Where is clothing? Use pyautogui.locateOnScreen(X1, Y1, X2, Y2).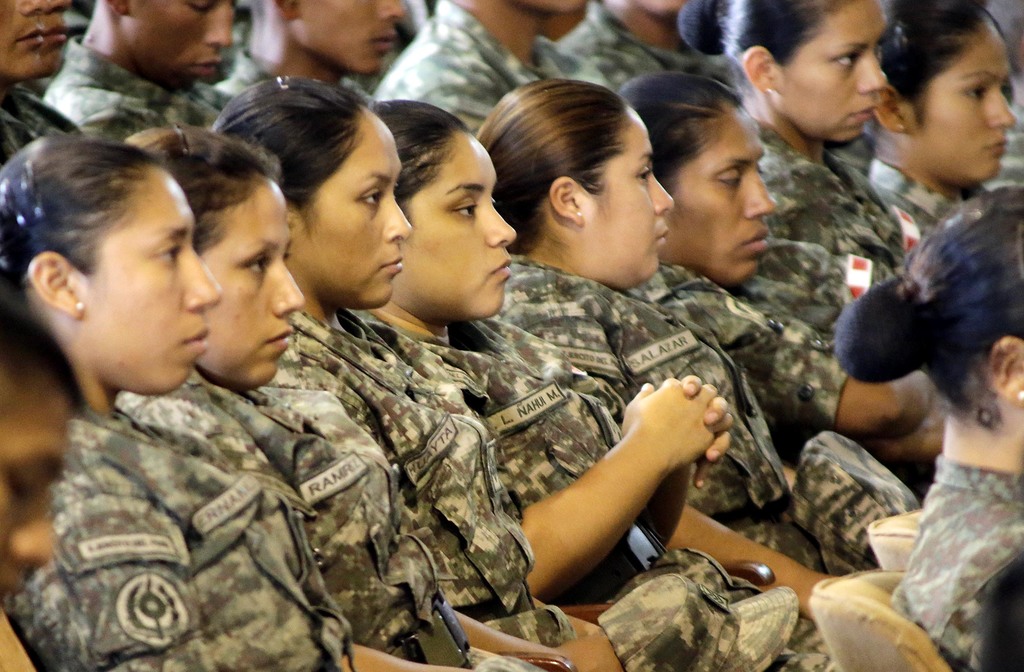
pyautogui.locateOnScreen(741, 113, 904, 291).
